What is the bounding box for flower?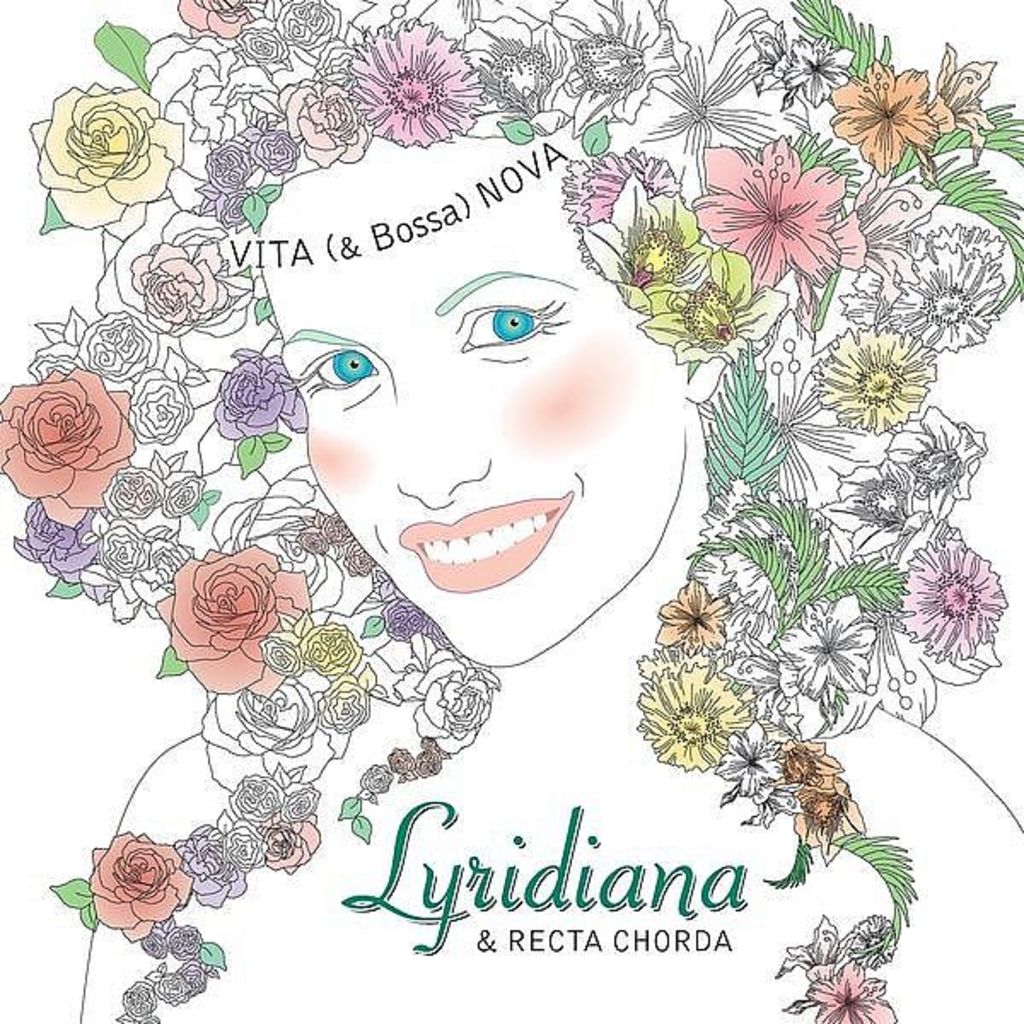
bbox=(128, 232, 263, 336).
